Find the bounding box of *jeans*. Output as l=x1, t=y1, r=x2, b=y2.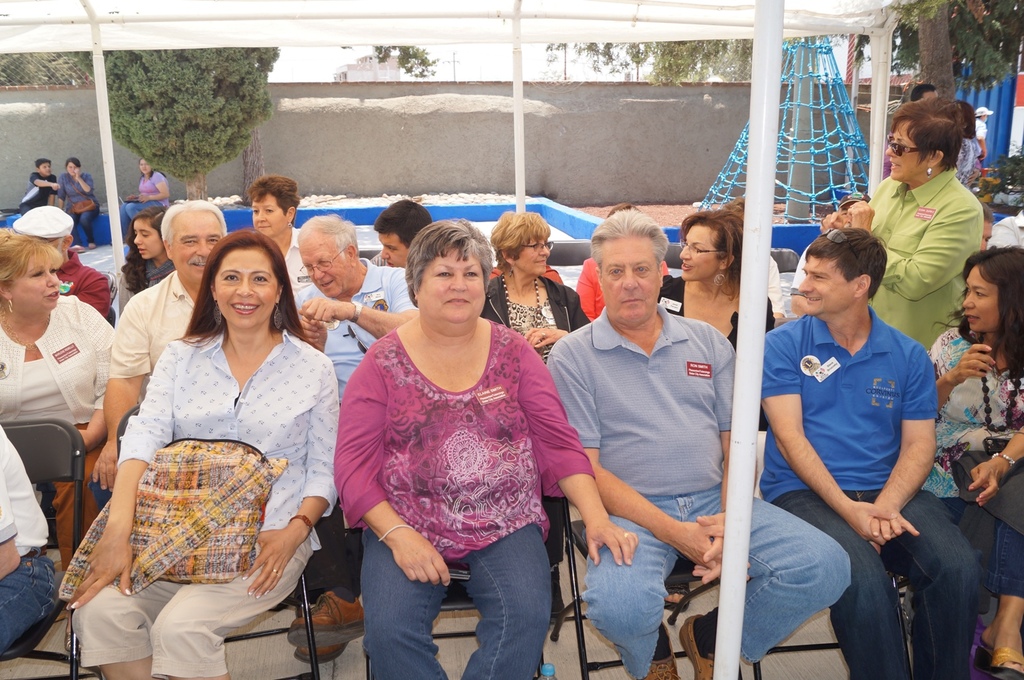
l=350, t=531, r=561, b=671.
